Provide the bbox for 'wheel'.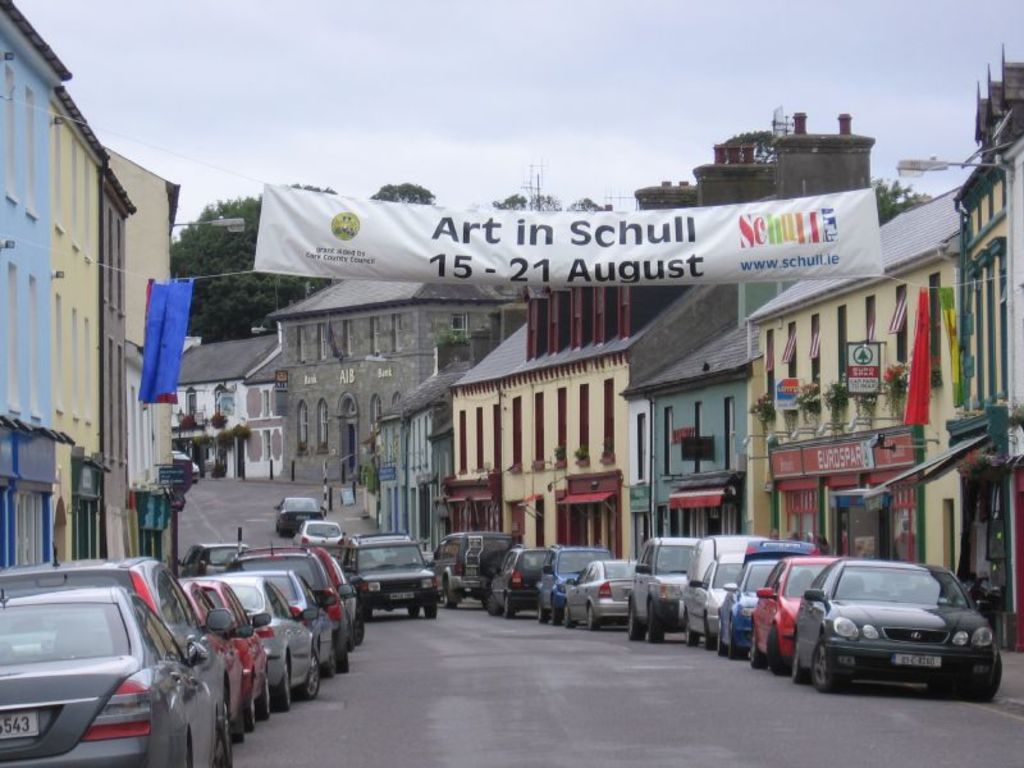
<box>682,616,701,645</box>.
